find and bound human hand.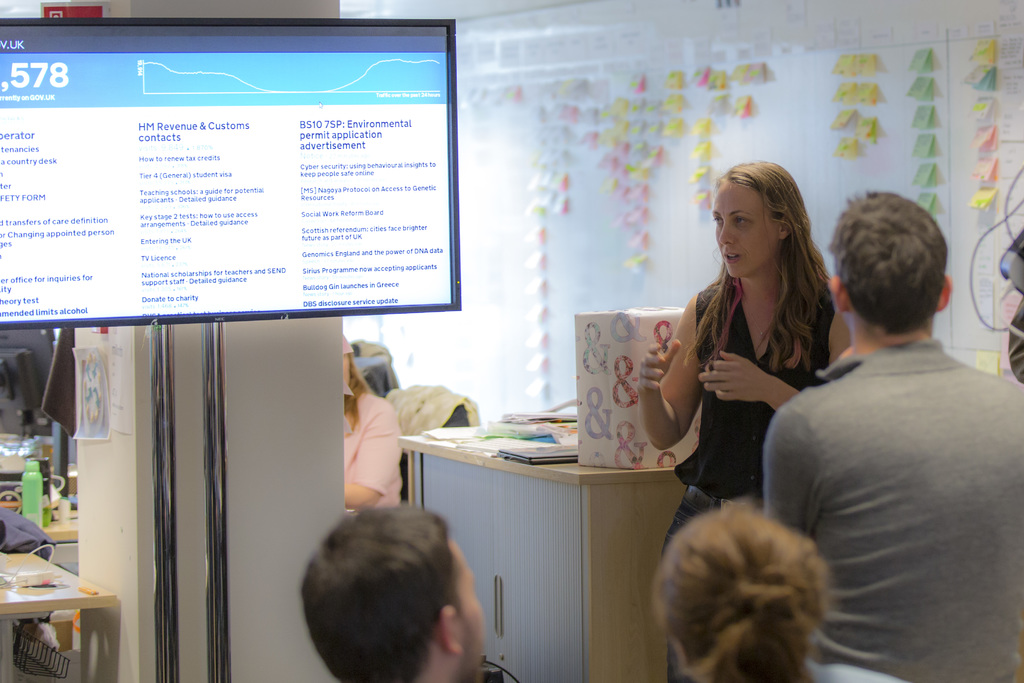
Bound: x1=636 y1=336 x2=682 y2=397.
